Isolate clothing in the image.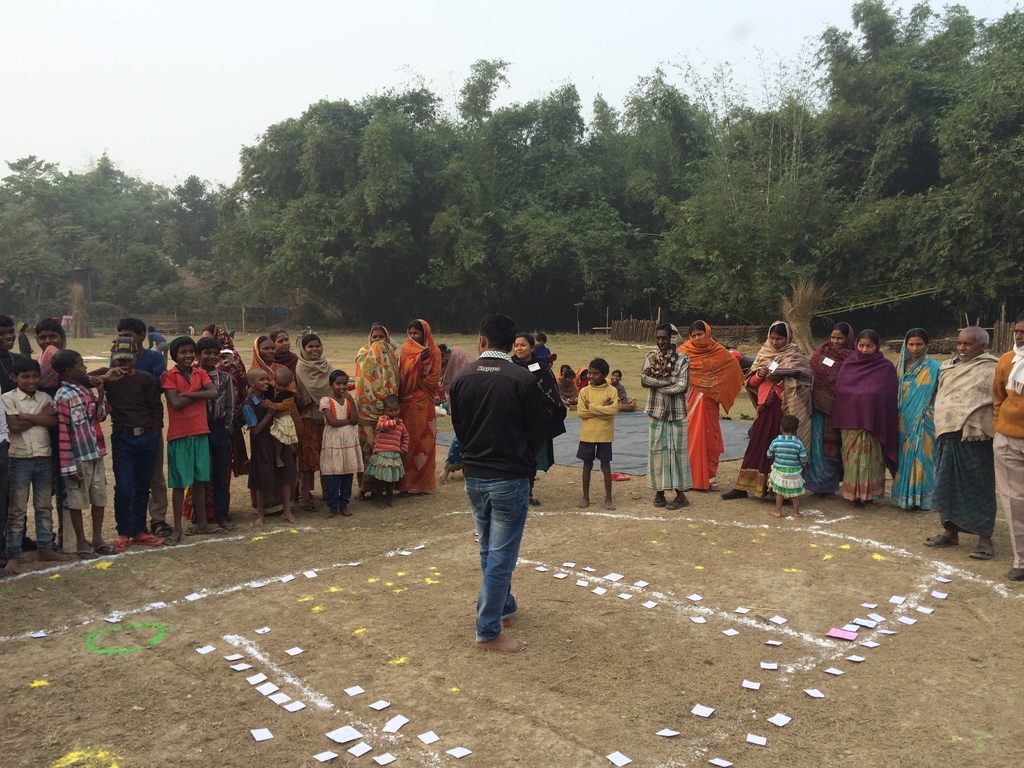
Isolated region: {"left": 574, "top": 383, "right": 622, "bottom": 463}.
